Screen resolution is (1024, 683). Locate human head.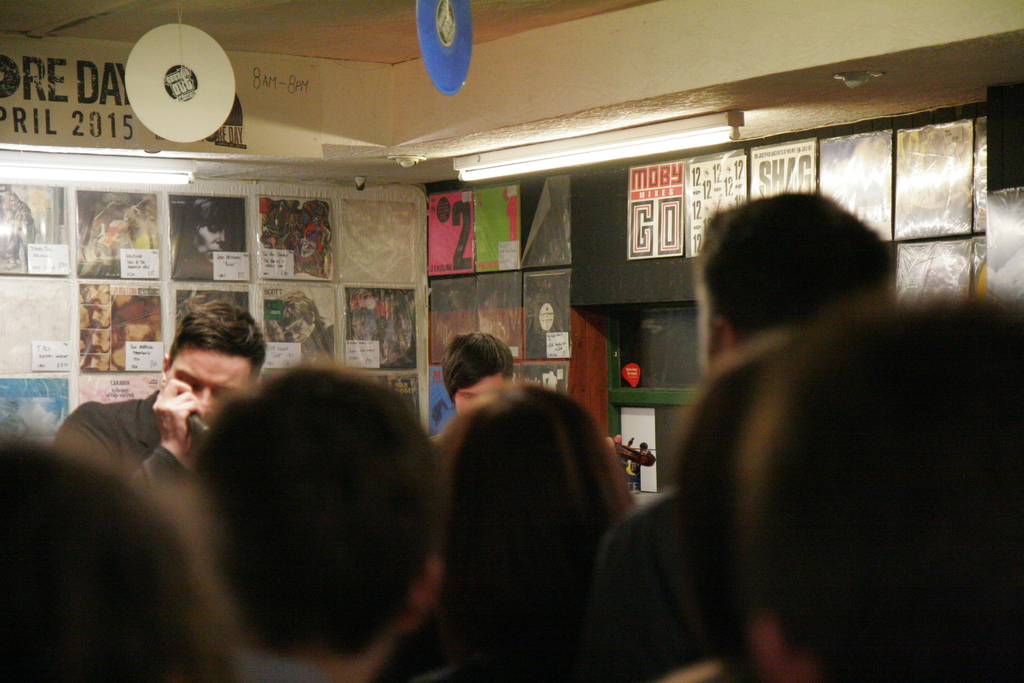
160:298:261:438.
